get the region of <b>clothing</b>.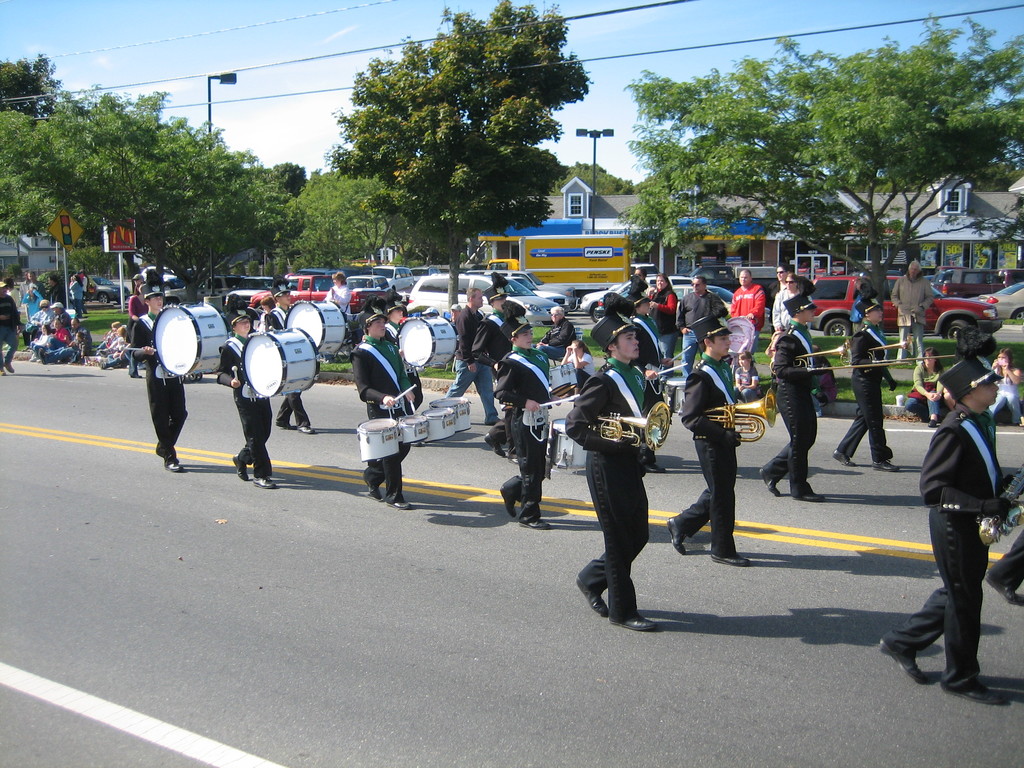
(x1=836, y1=321, x2=894, y2=462).
